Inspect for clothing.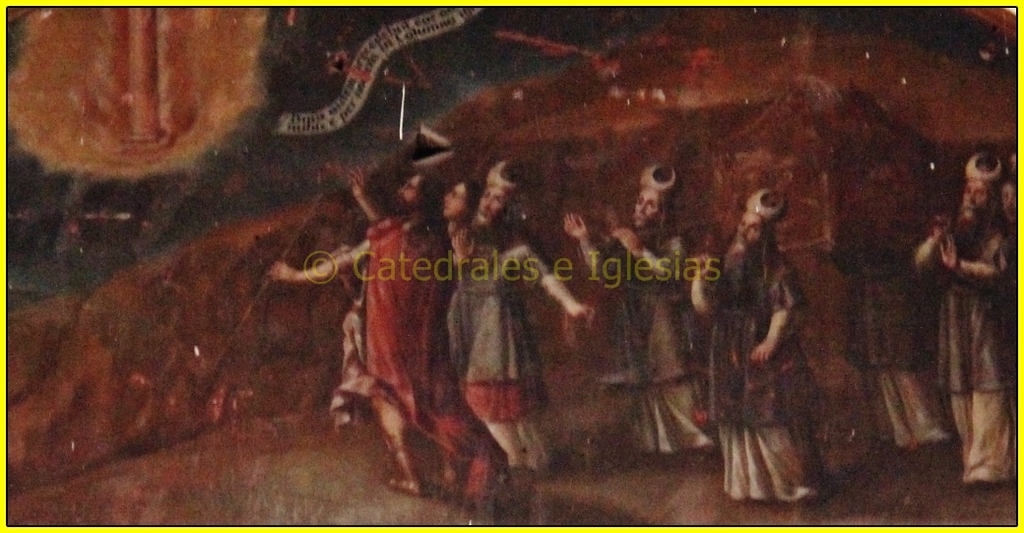
Inspection: Rect(369, 209, 460, 463).
